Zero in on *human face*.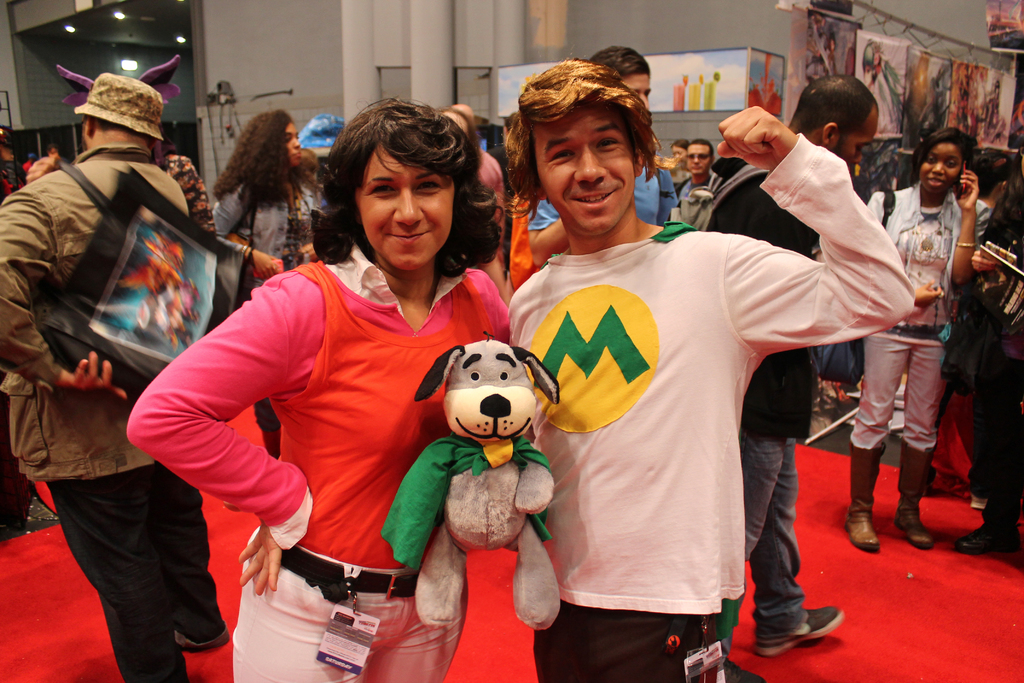
Zeroed in: 285 122 303 168.
